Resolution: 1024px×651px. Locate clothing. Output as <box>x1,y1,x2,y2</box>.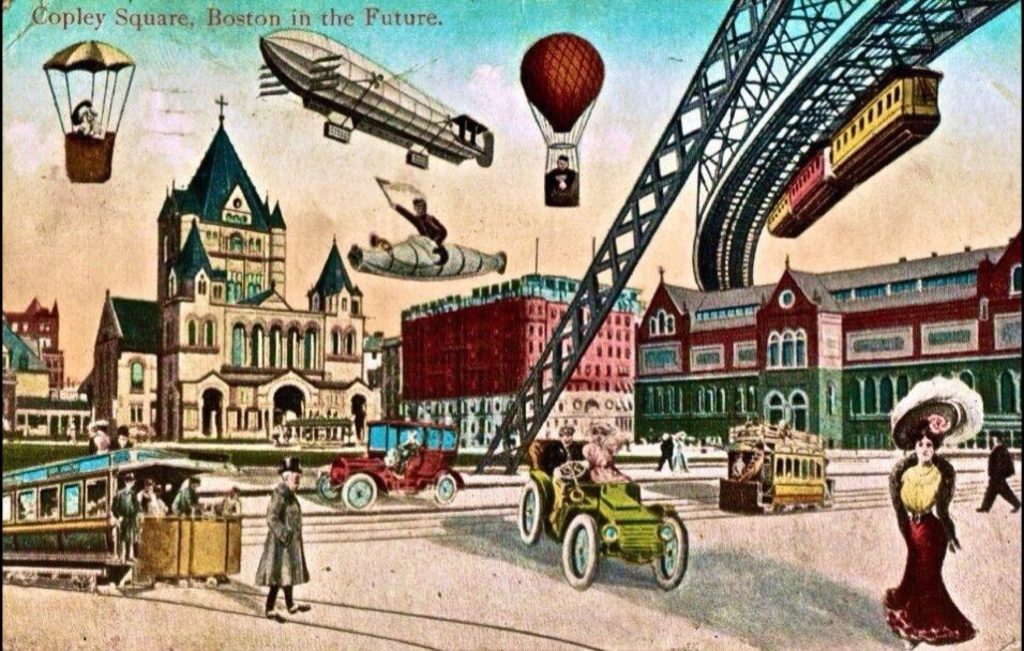
<box>106,484,138,556</box>.
